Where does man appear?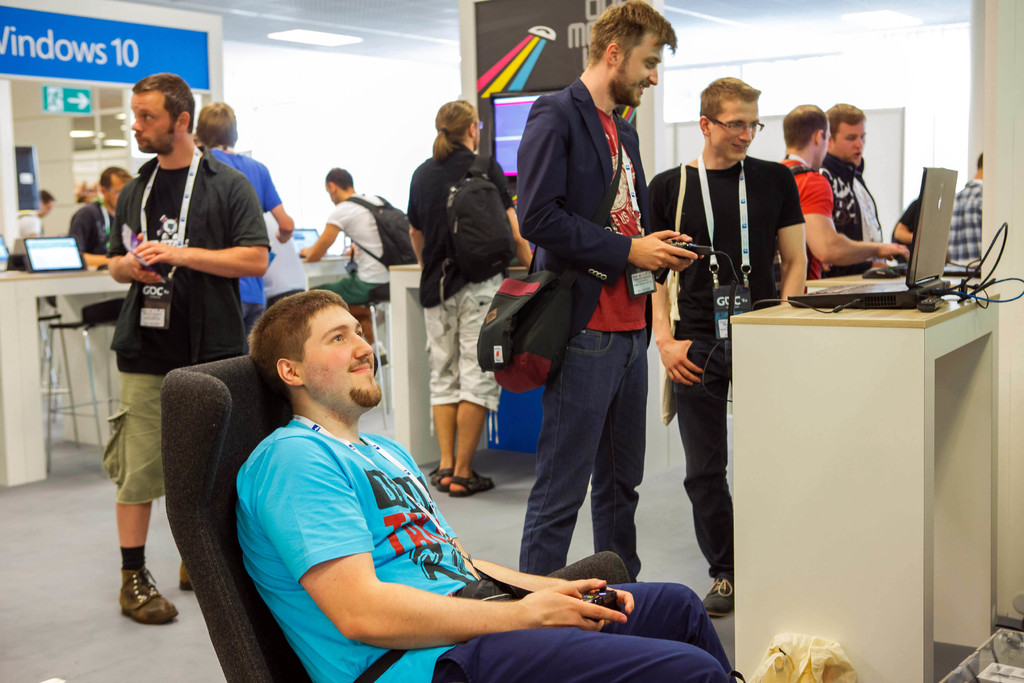
Appears at (236,282,740,682).
